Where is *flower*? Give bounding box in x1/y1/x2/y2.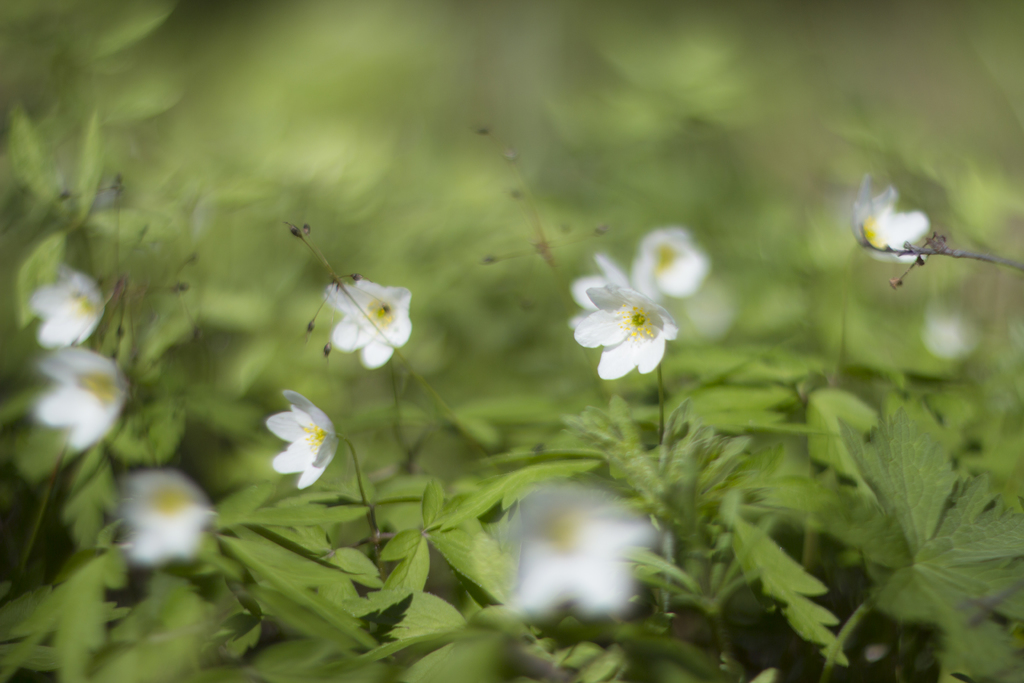
847/176/927/265.
